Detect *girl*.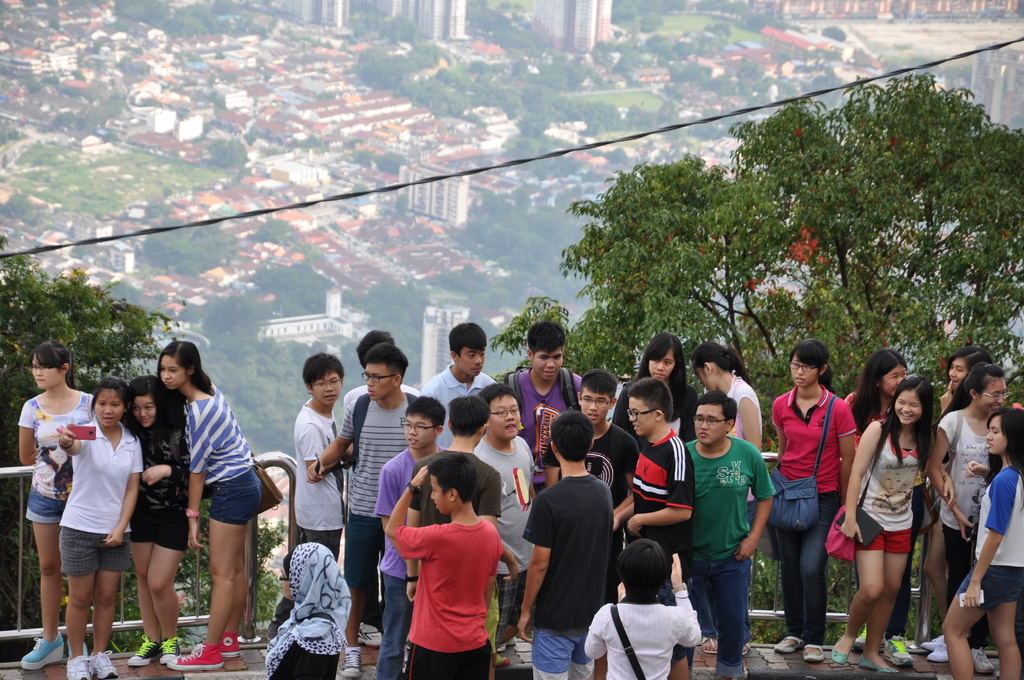
Detected at bbox=[840, 381, 955, 674].
